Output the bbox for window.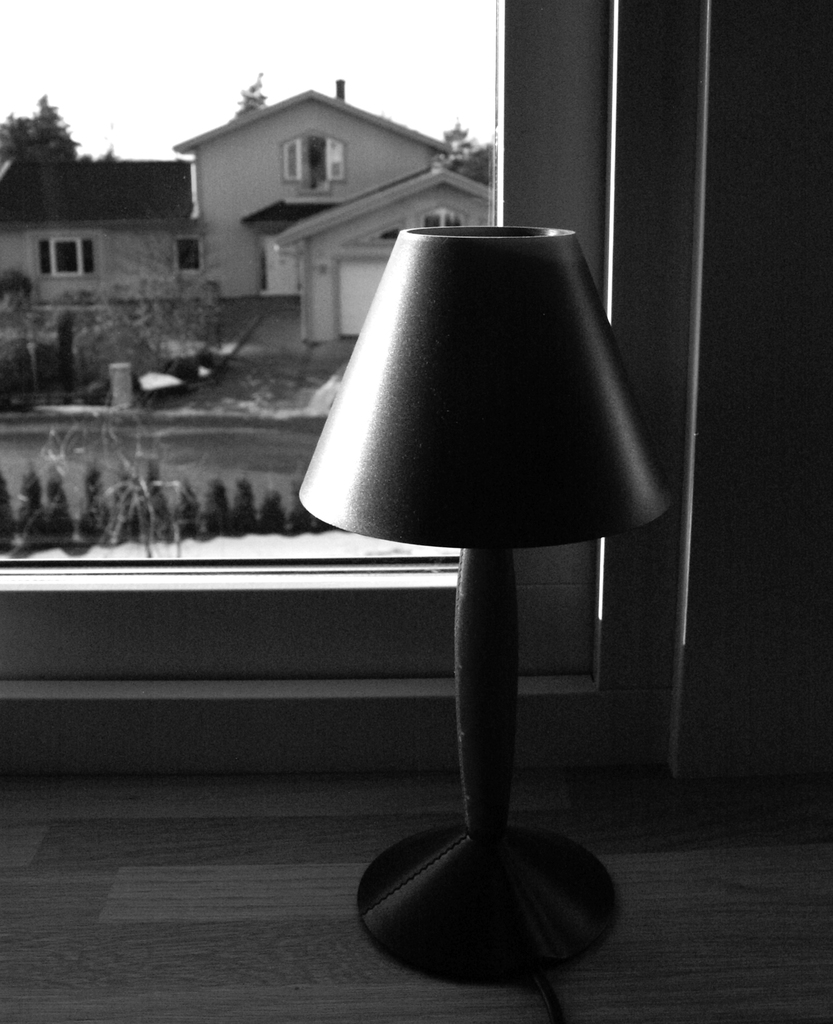
35, 238, 93, 273.
